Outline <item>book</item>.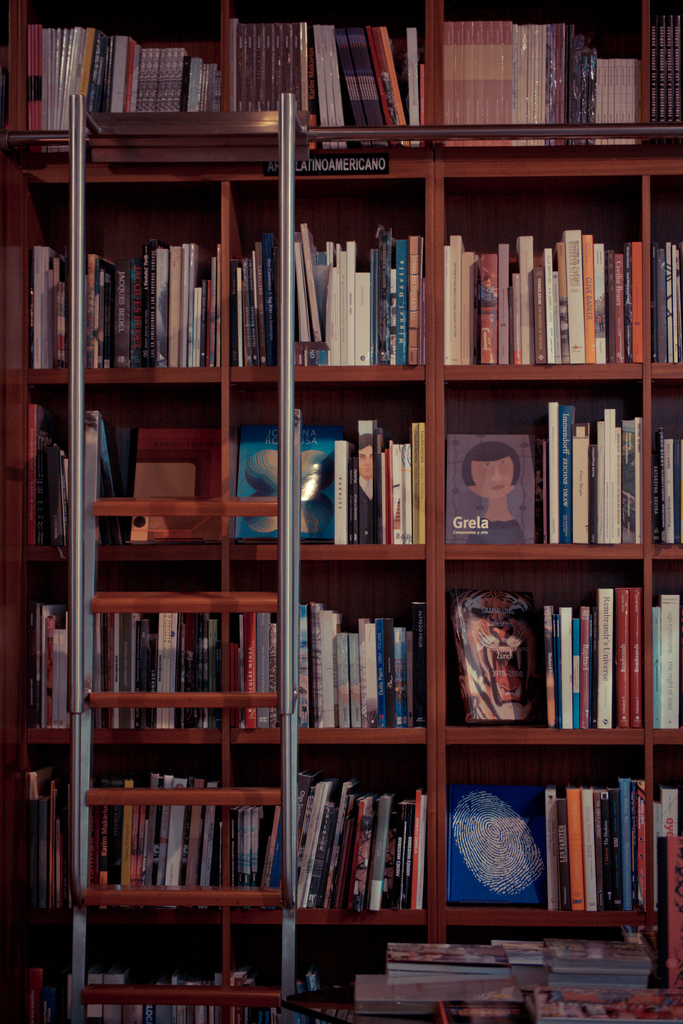
Outline: bbox=(94, 614, 106, 692).
